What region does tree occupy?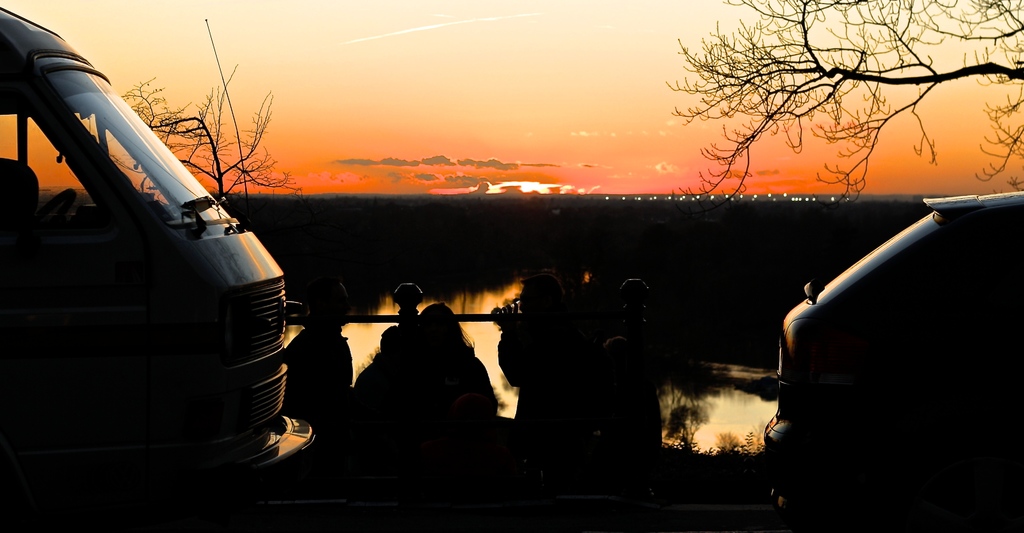
BBox(675, 0, 1023, 193).
